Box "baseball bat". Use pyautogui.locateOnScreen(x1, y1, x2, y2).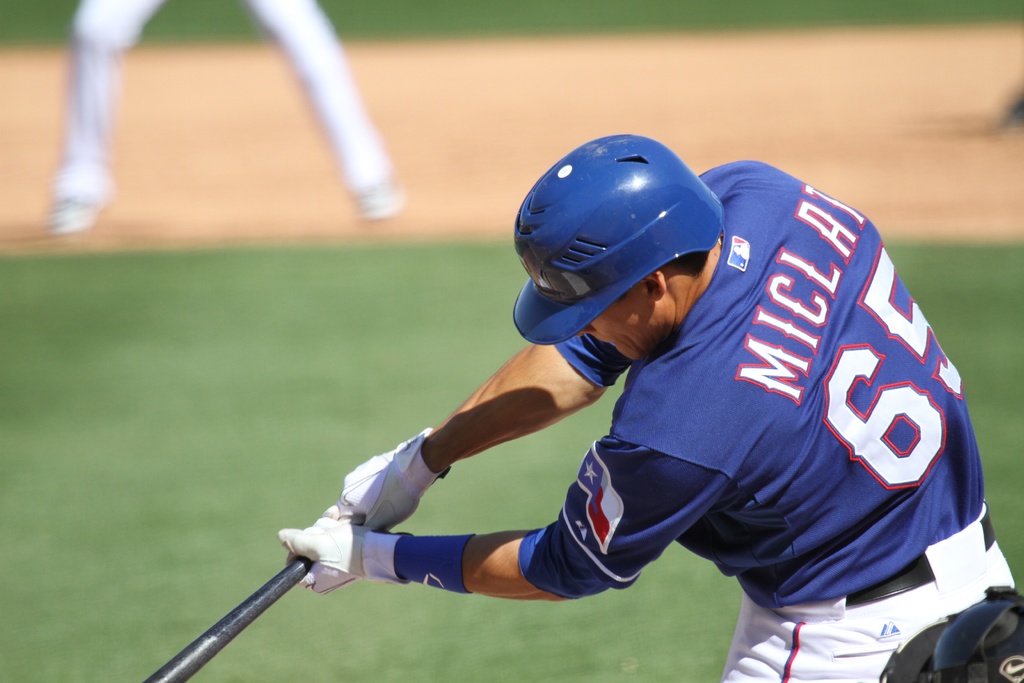
pyautogui.locateOnScreen(141, 494, 390, 682).
